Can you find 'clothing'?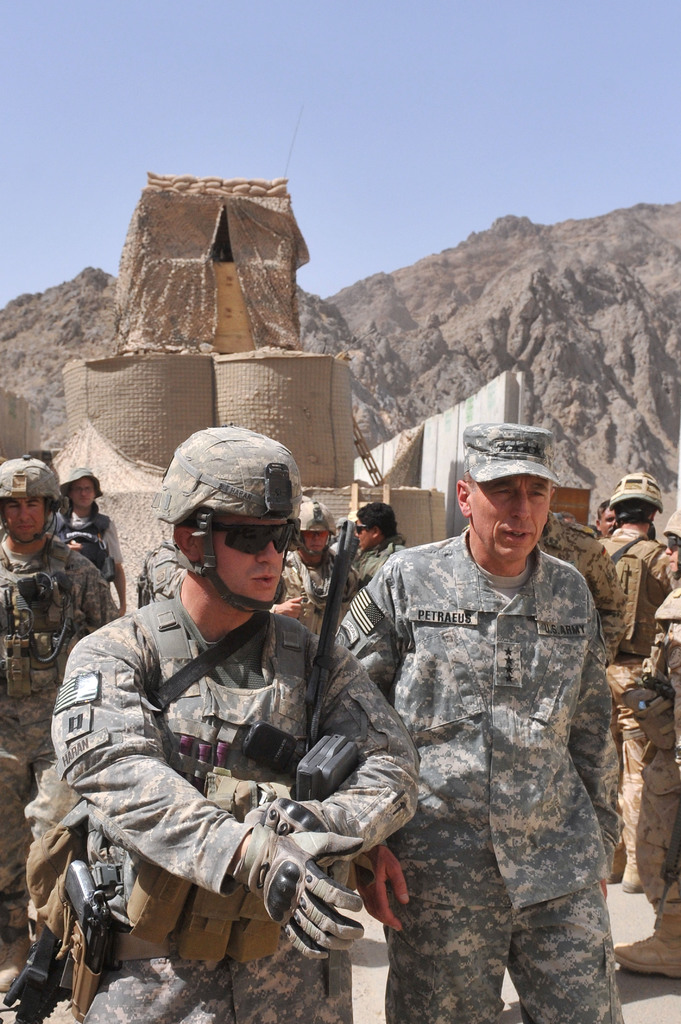
Yes, bounding box: region(274, 541, 364, 643).
